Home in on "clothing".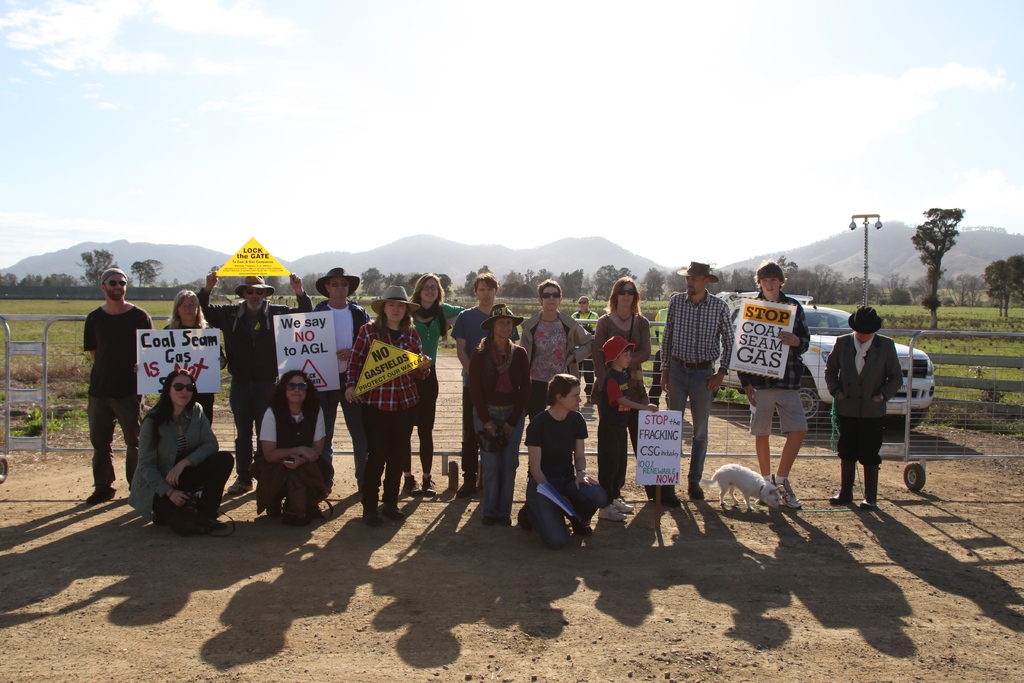
Homed in at detection(521, 310, 587, 420).
